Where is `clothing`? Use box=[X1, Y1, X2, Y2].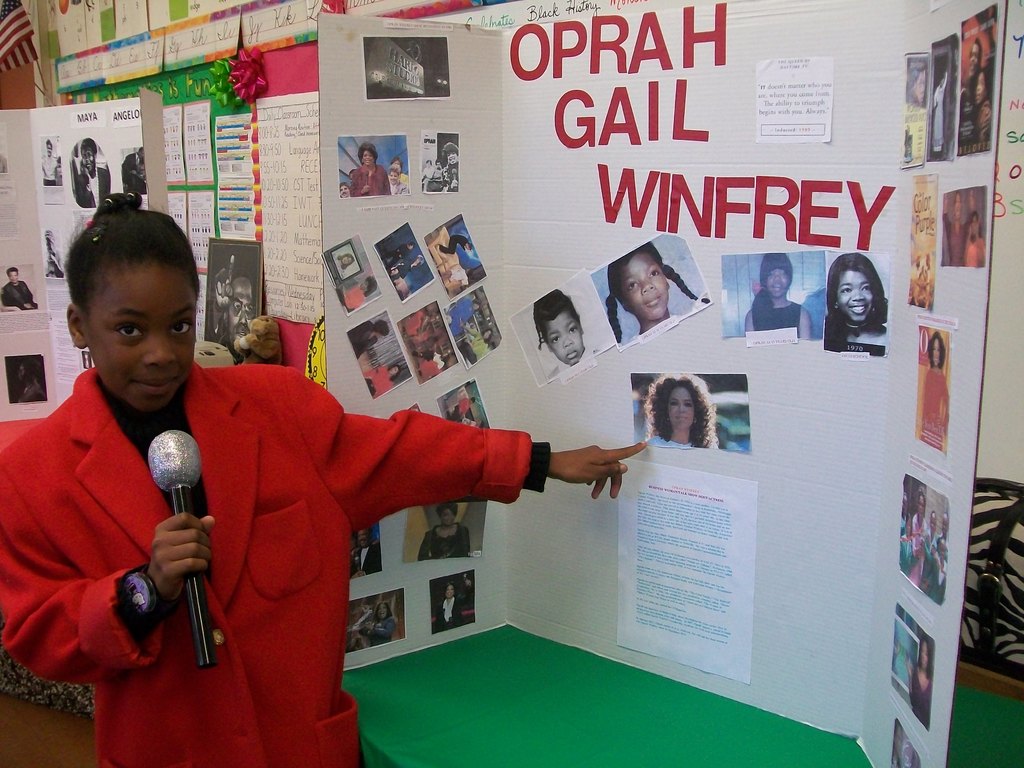
box=[351, 161, 389, 199].
